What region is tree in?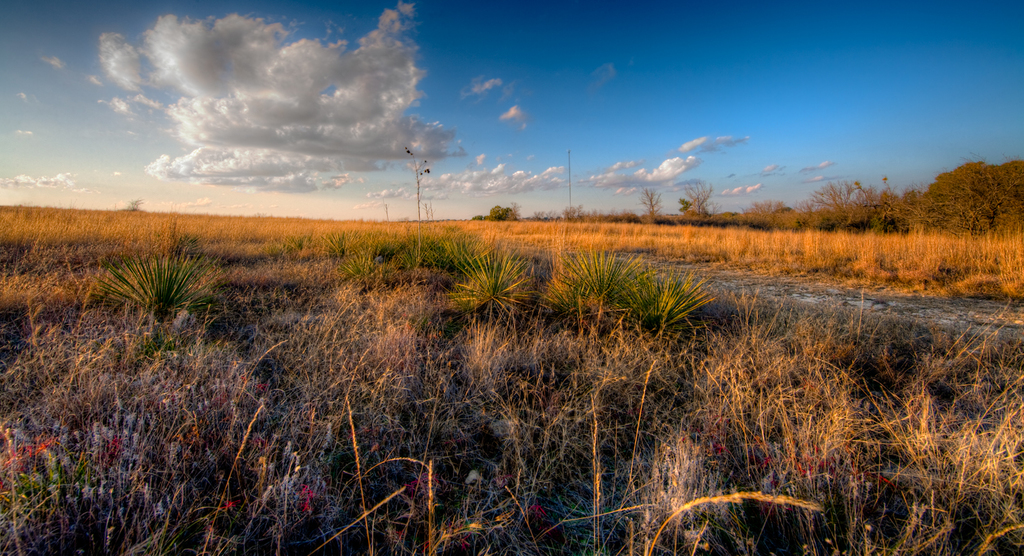
(933,173,980,234).
